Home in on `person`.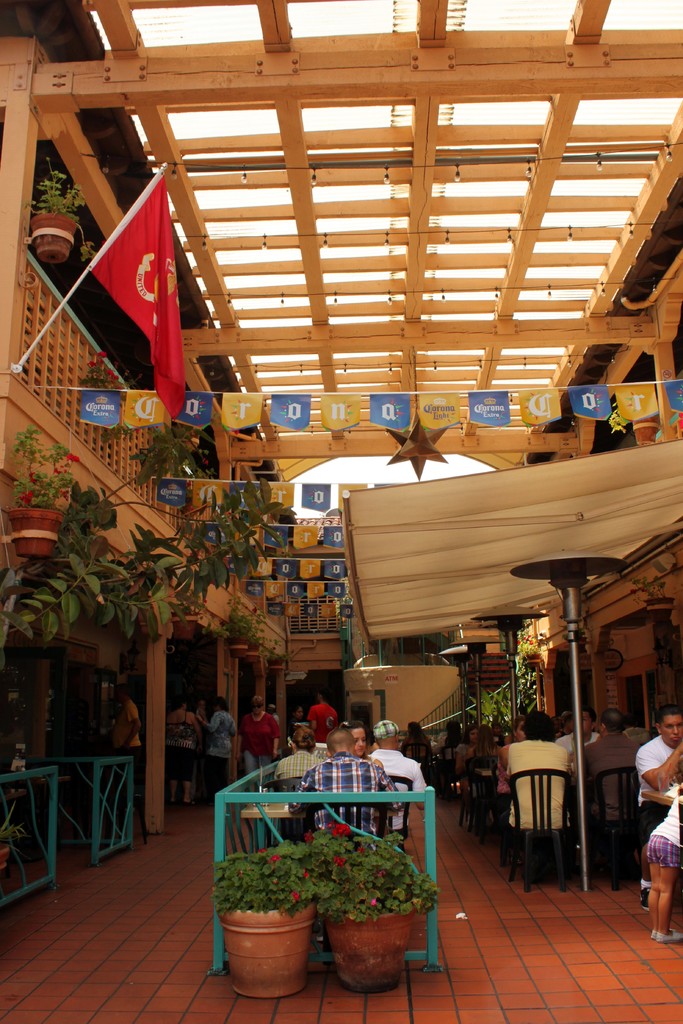
Homed in at left=474, top=724, right=513, bottom=832.
